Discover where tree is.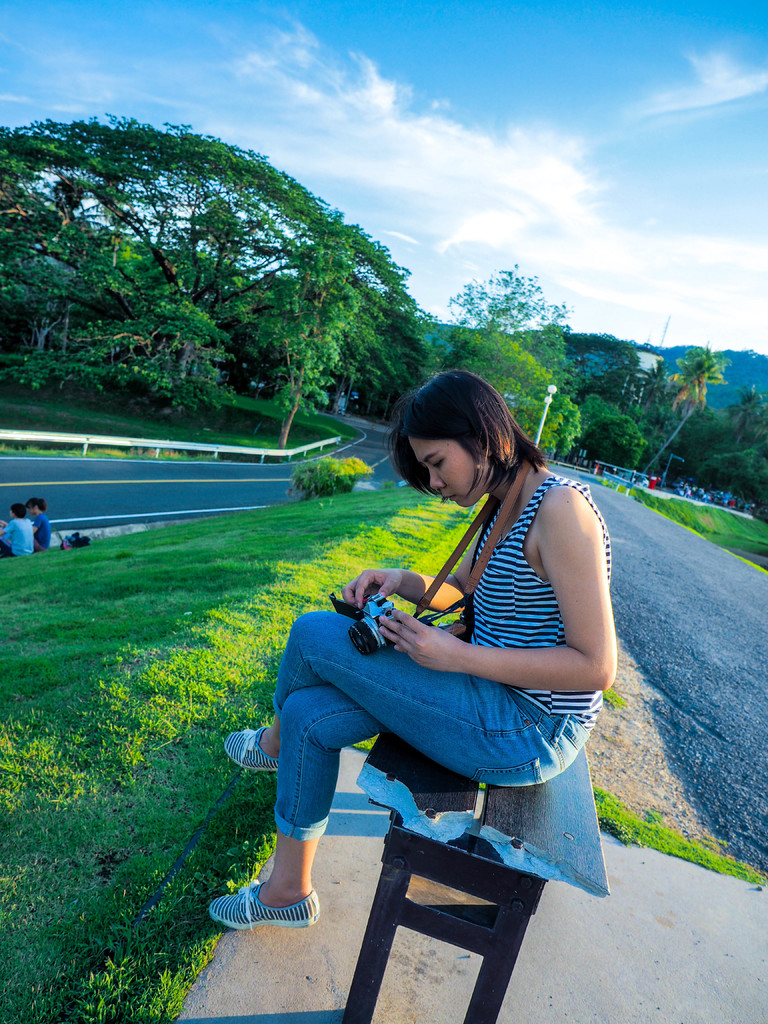
Discovered at 570 388 616 423.
